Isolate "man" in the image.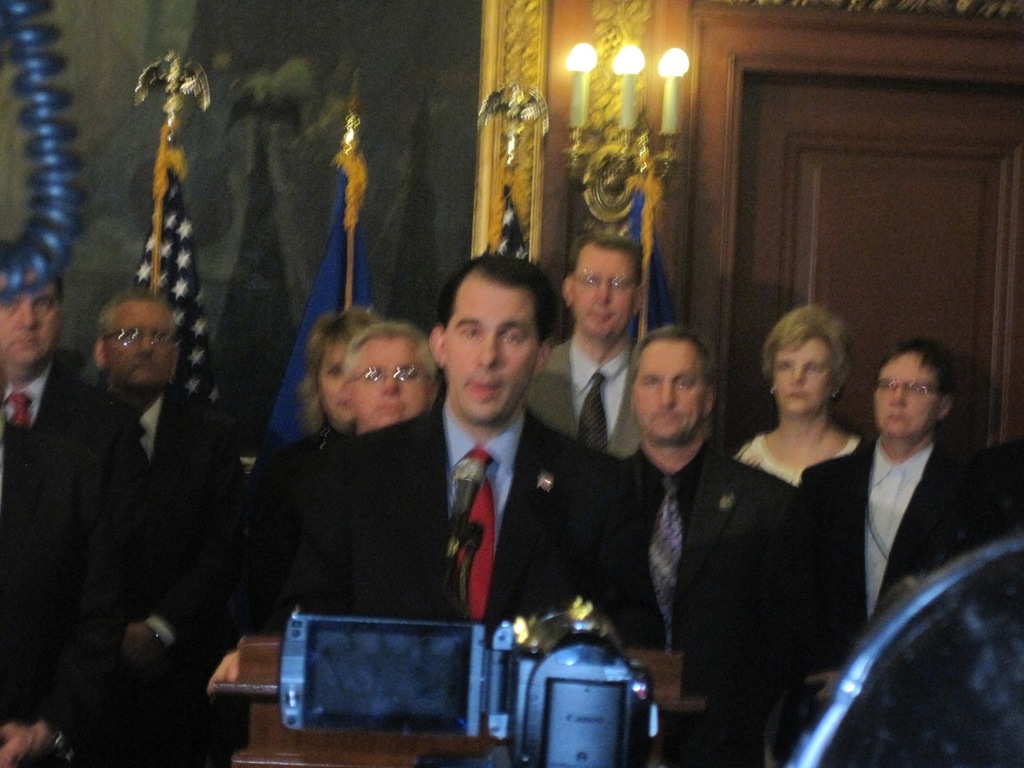
Isolated region: select_region(592, 322, 830, 767).
